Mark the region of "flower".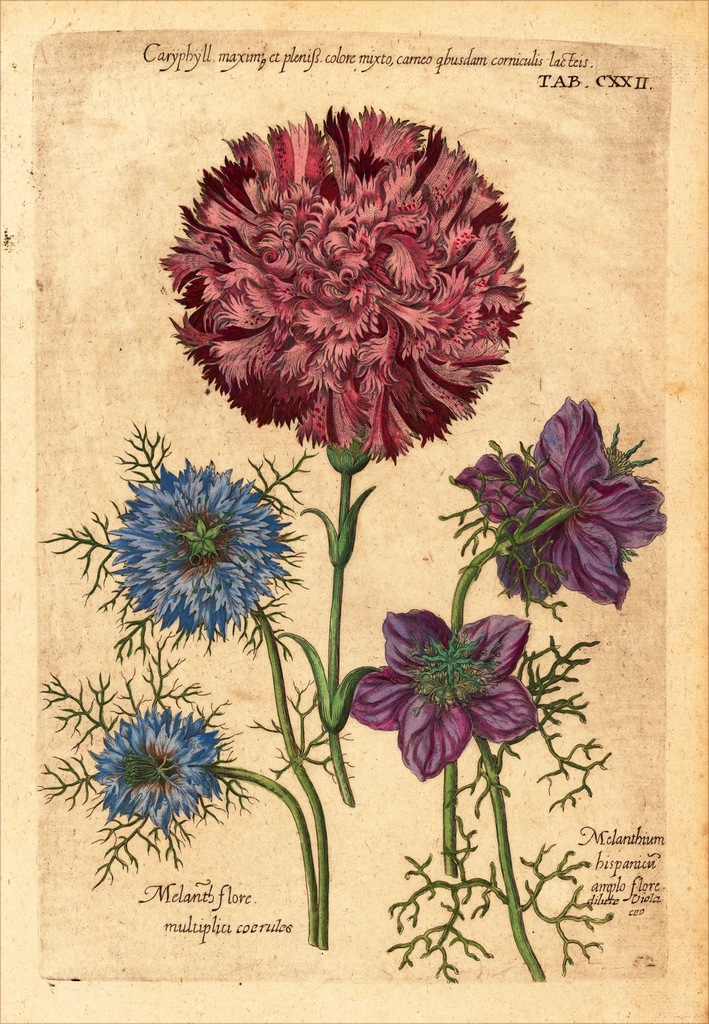
Region: pyautogui.locateOnScreen(448, 390, 676, 612).
